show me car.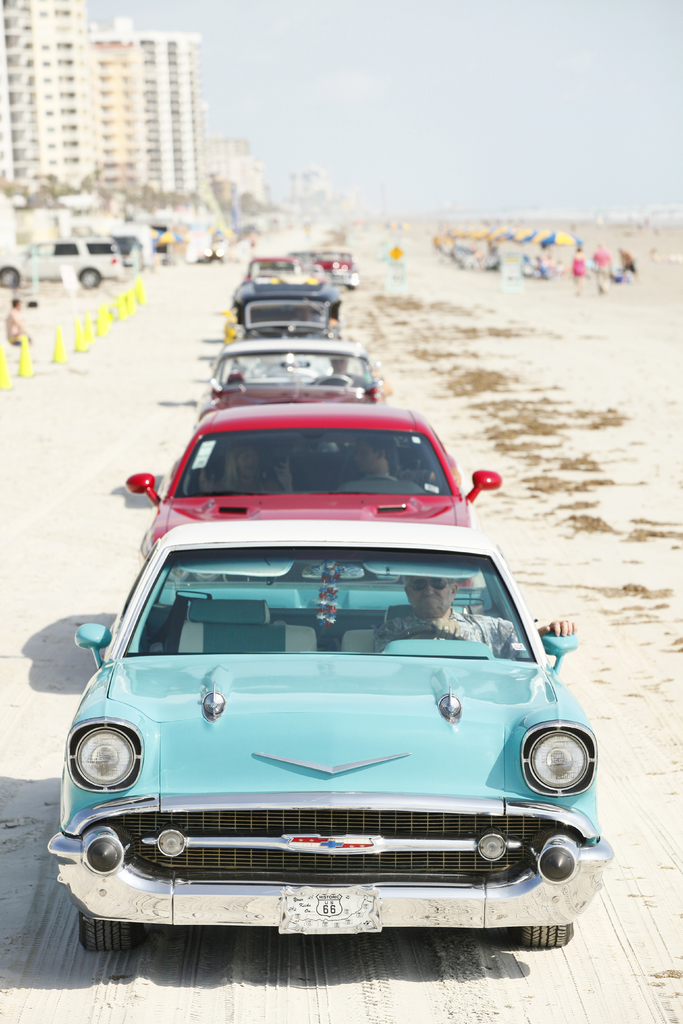
car is here: <bbox>321, 257, 361, 290</bbox>.
